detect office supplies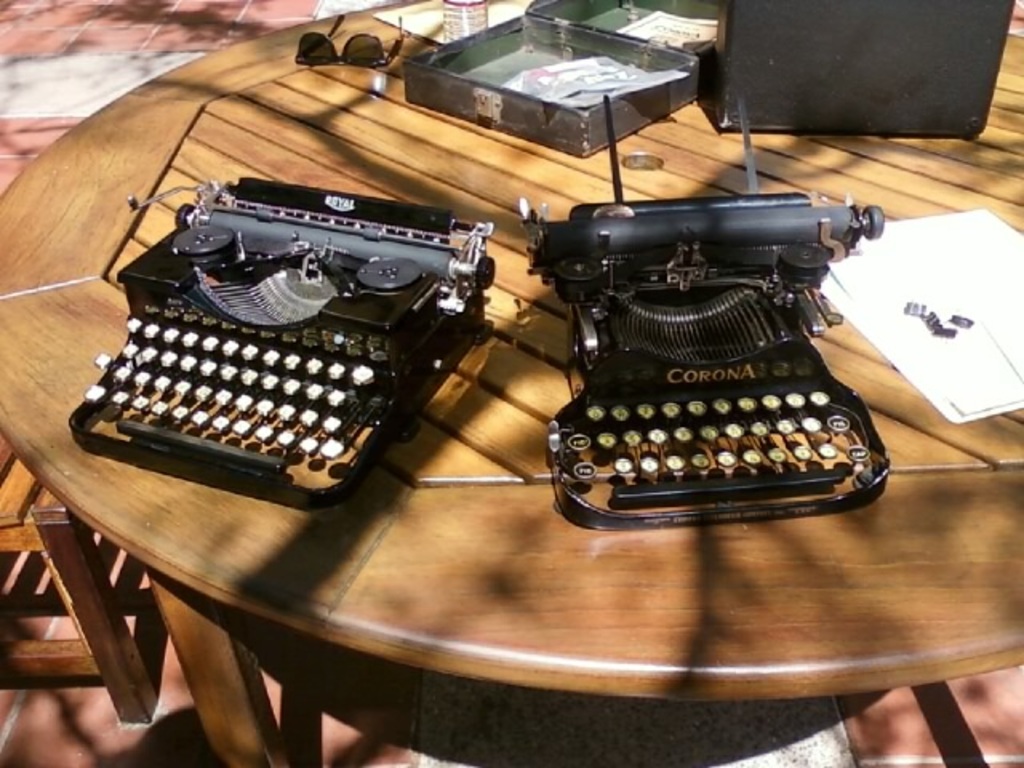
<bbox>0, 442, 162, 714</bbox>
